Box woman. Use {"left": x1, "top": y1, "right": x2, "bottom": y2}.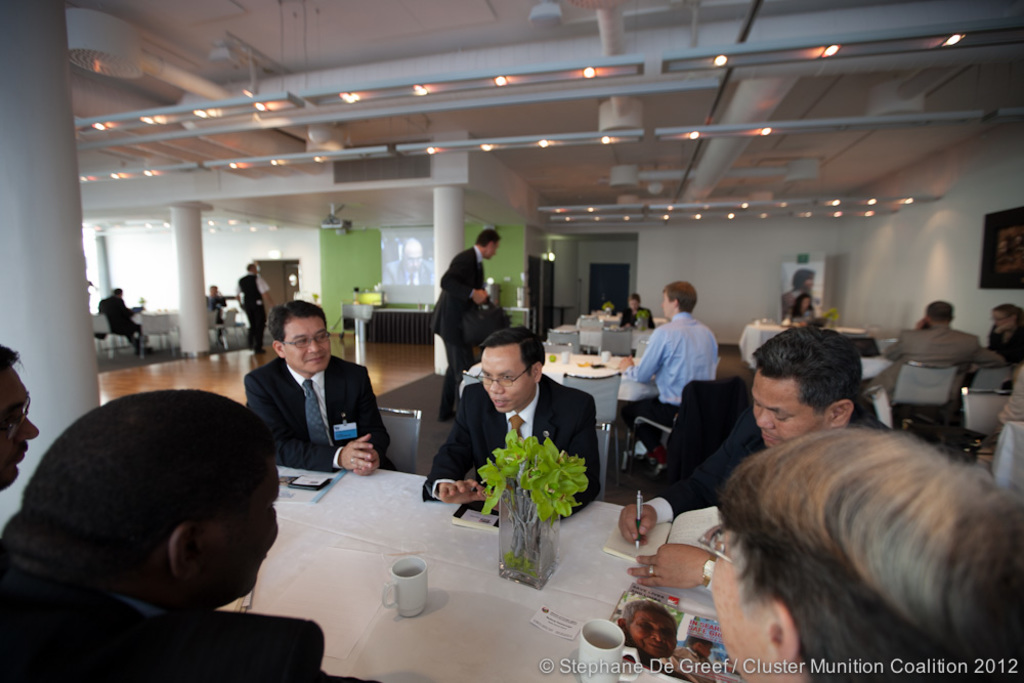
{"left": 784, "top": 292, "right": 816, "bottom": 319}.
